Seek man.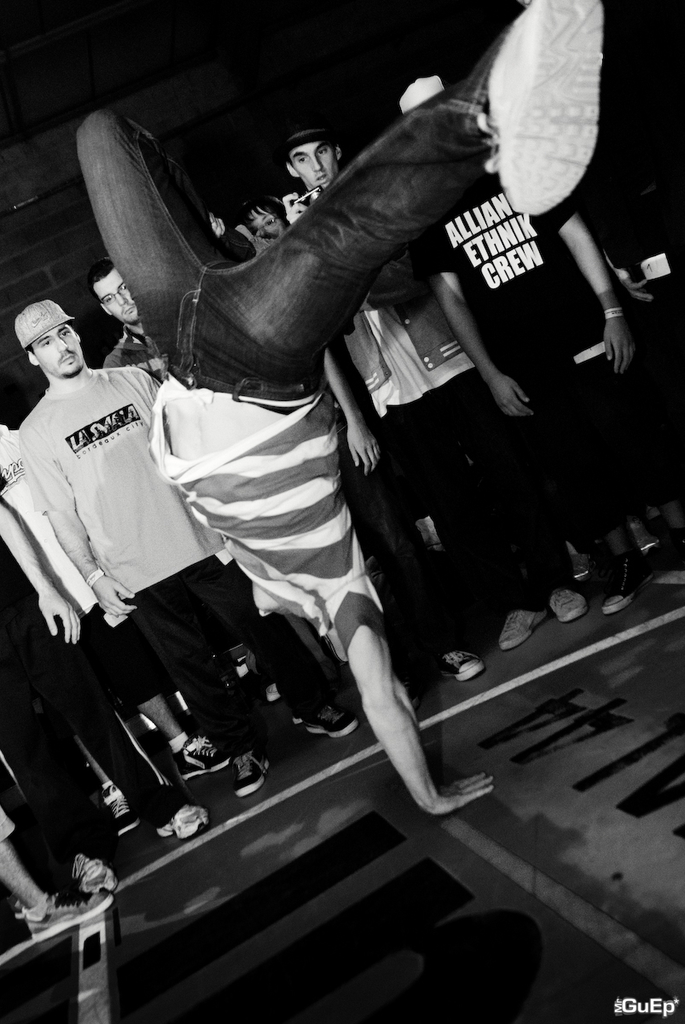
region(280, 115, 583, 656).
